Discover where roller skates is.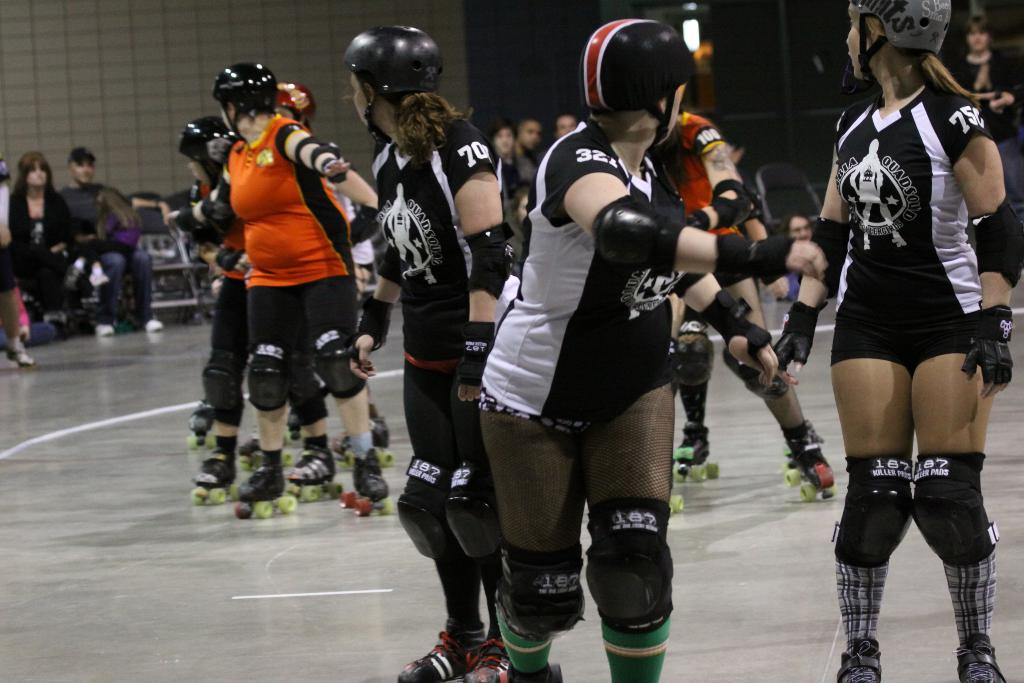
Discovered at (669,489,684,518).
